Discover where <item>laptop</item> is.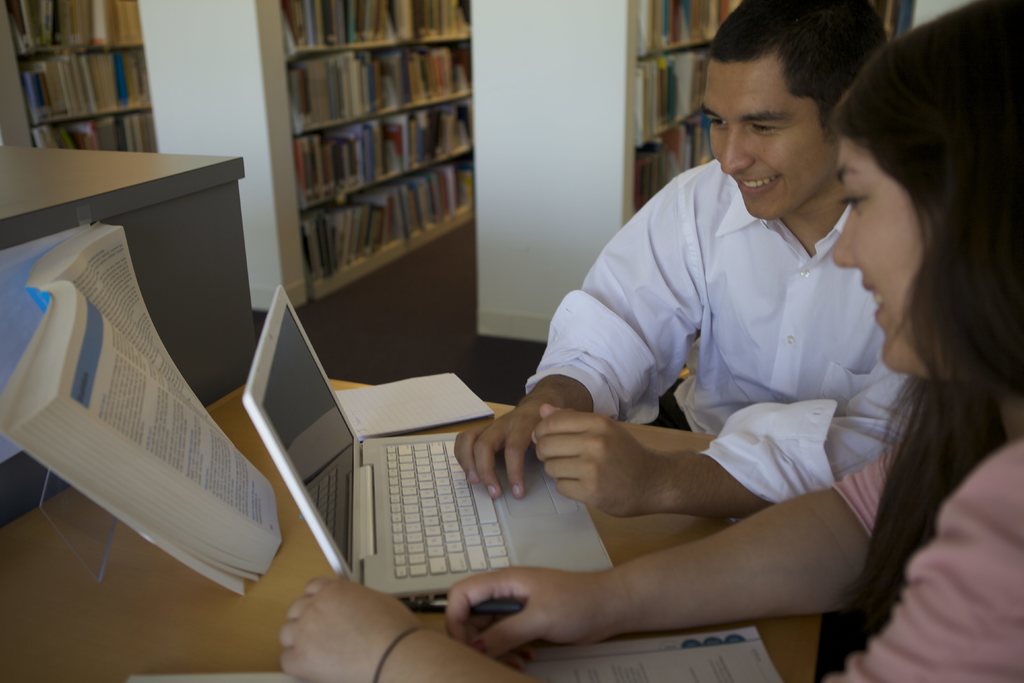
Discovered at [254, 295, 646, 627].
